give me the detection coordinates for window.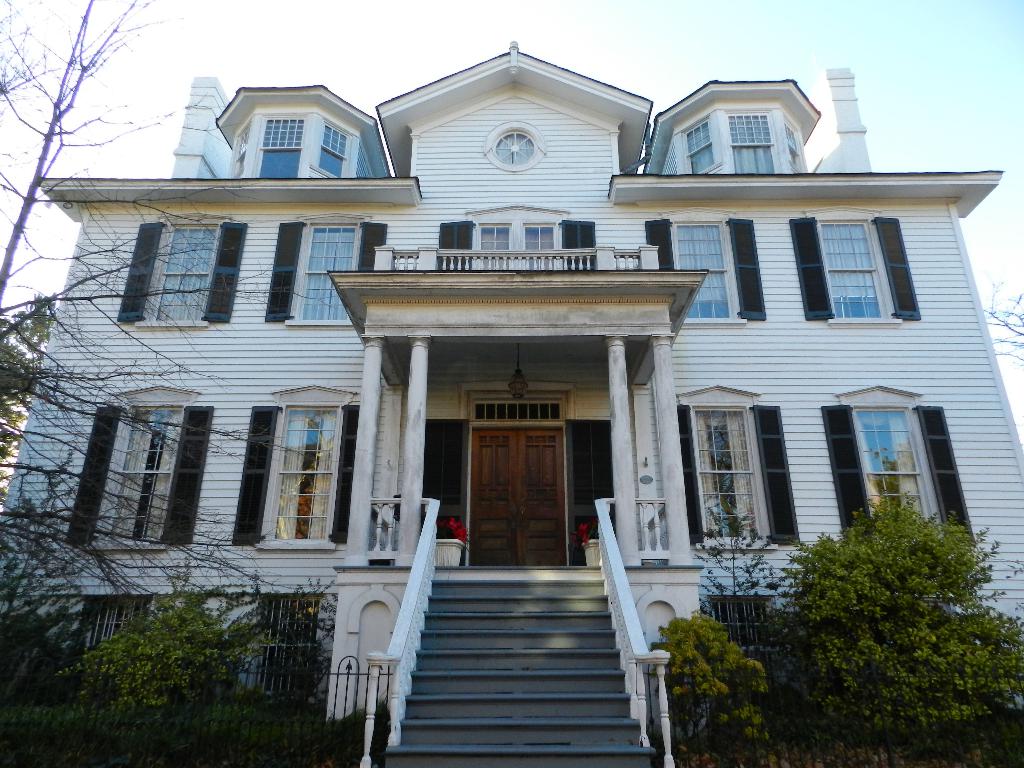
[left=264, top=212, right=390, bottom=331].
